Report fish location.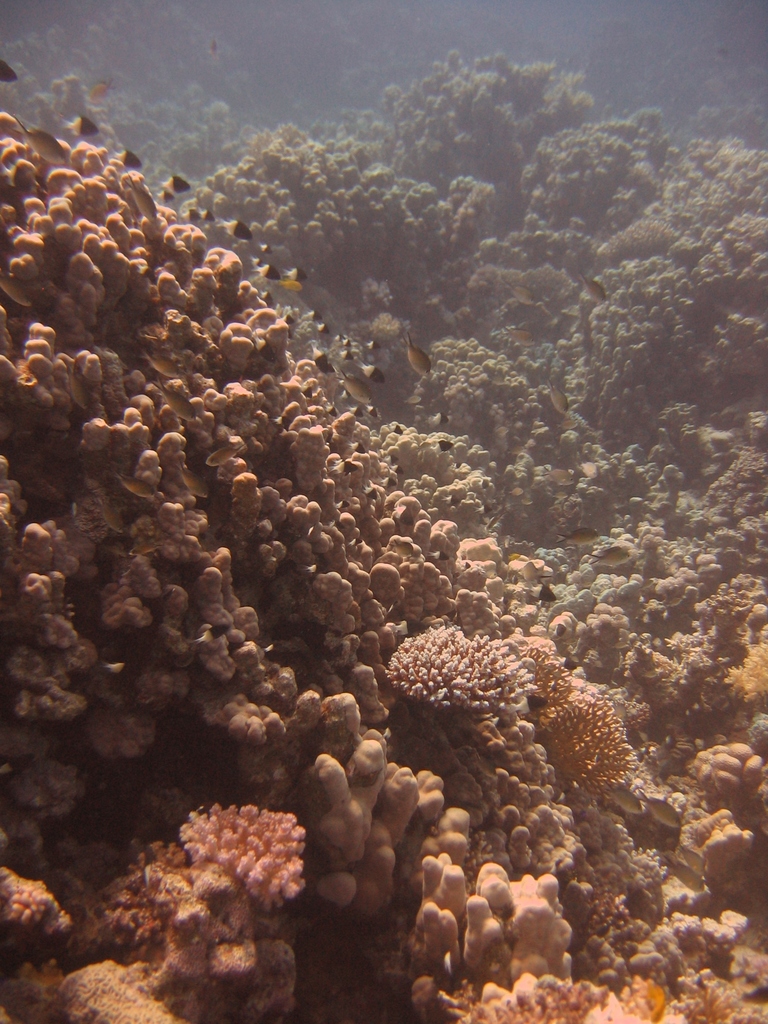
Report: left=555, top=528, right=599, bottom=545.
